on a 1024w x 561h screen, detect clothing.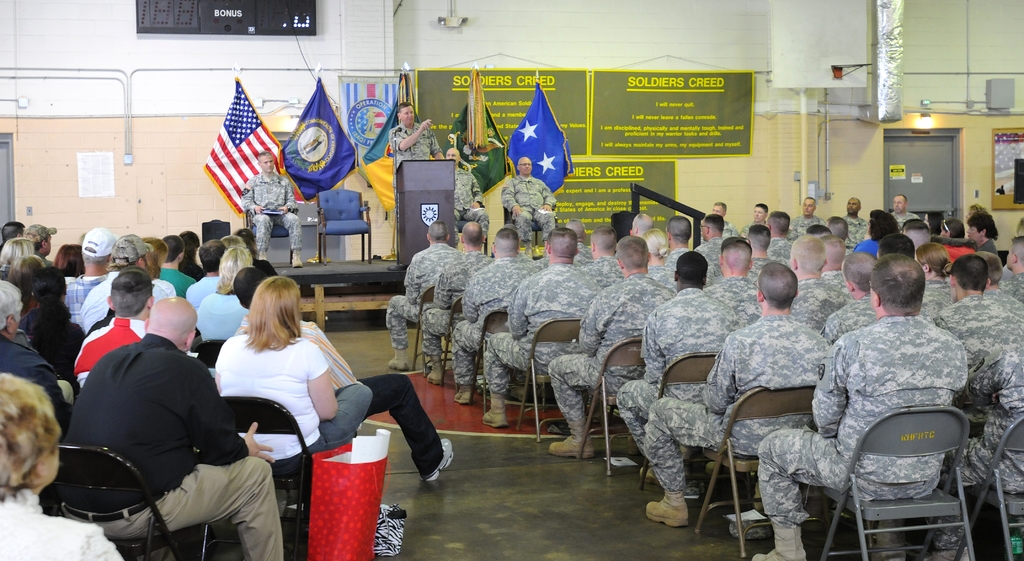
box=[387, 124, 445, 169].
